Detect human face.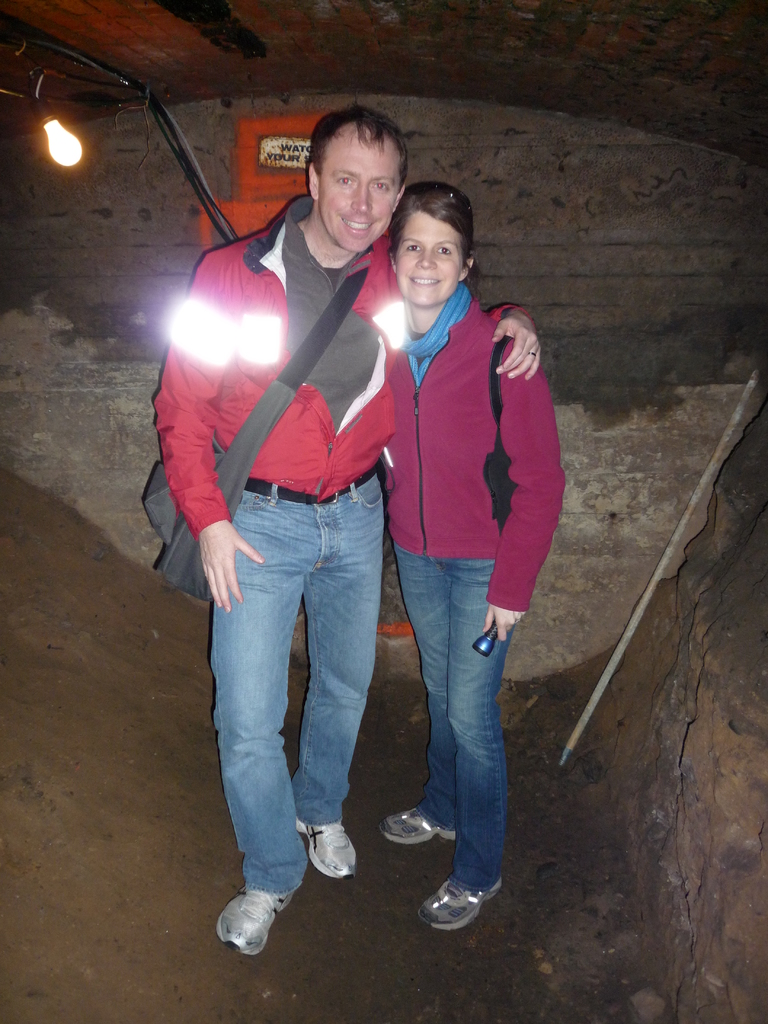
Detected at (x1=317, y1=124, x2=403, y2=253).
